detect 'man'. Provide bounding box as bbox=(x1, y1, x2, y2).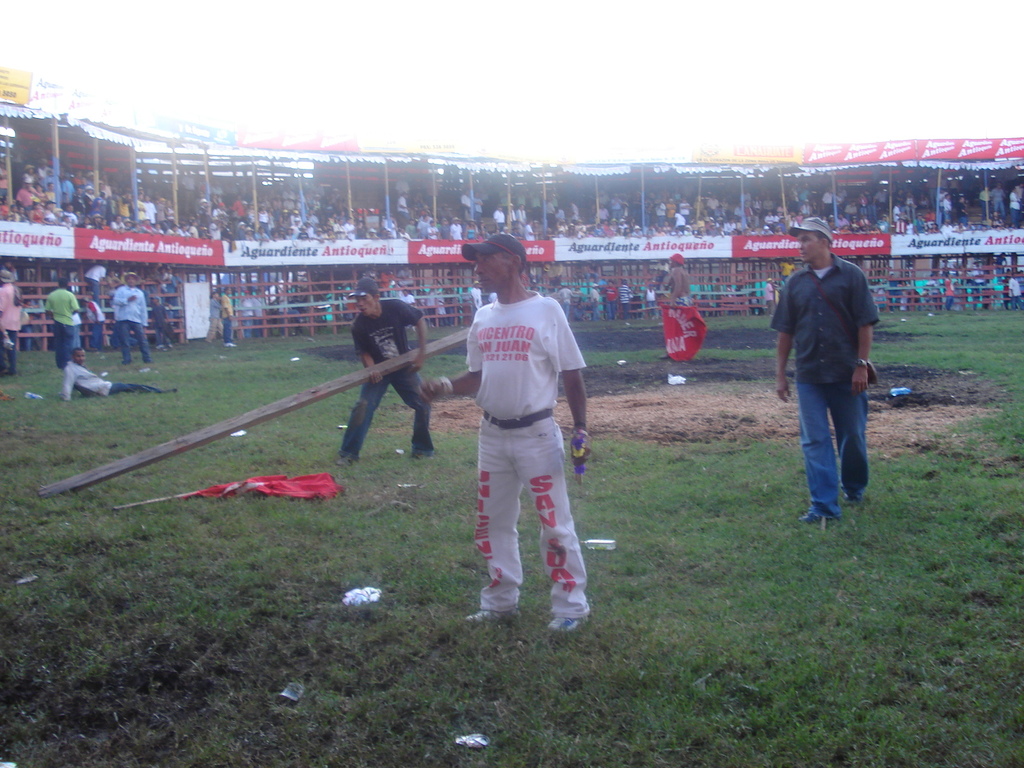
bbox=(448, 216, 462, 243).
